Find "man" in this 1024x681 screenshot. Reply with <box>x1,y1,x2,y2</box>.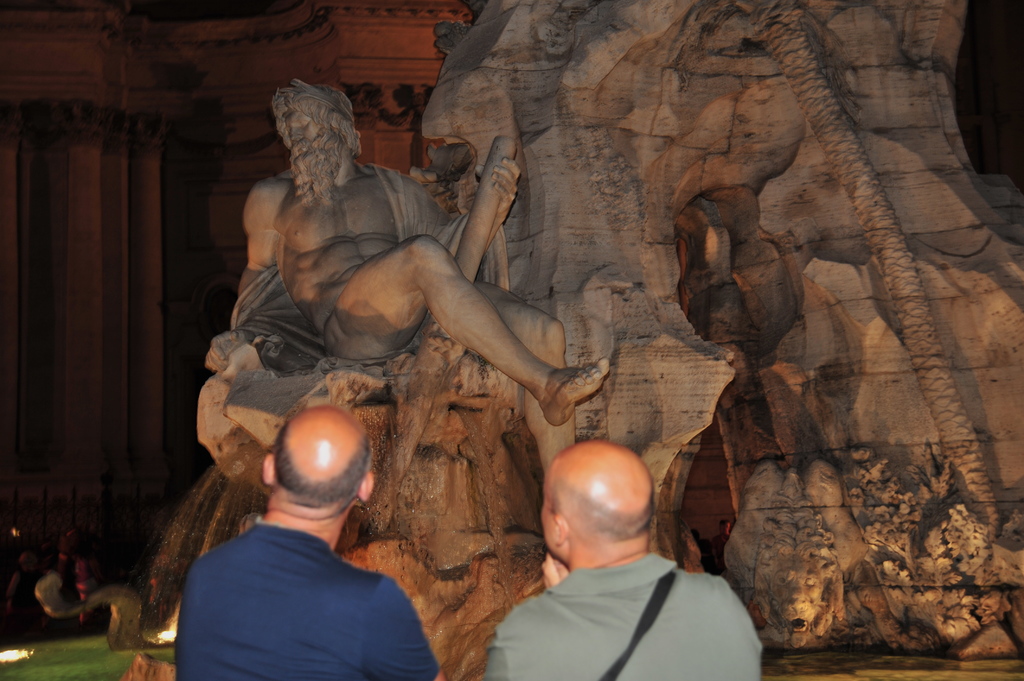
<box>172,394,450,680</box>.
